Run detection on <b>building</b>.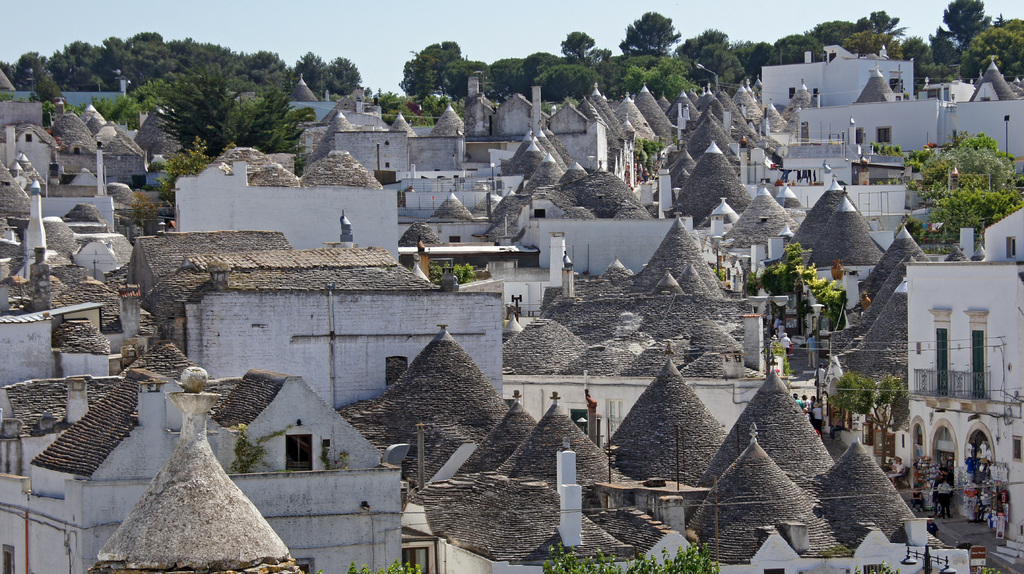
Result: <box>117,230,503,415</box>.
